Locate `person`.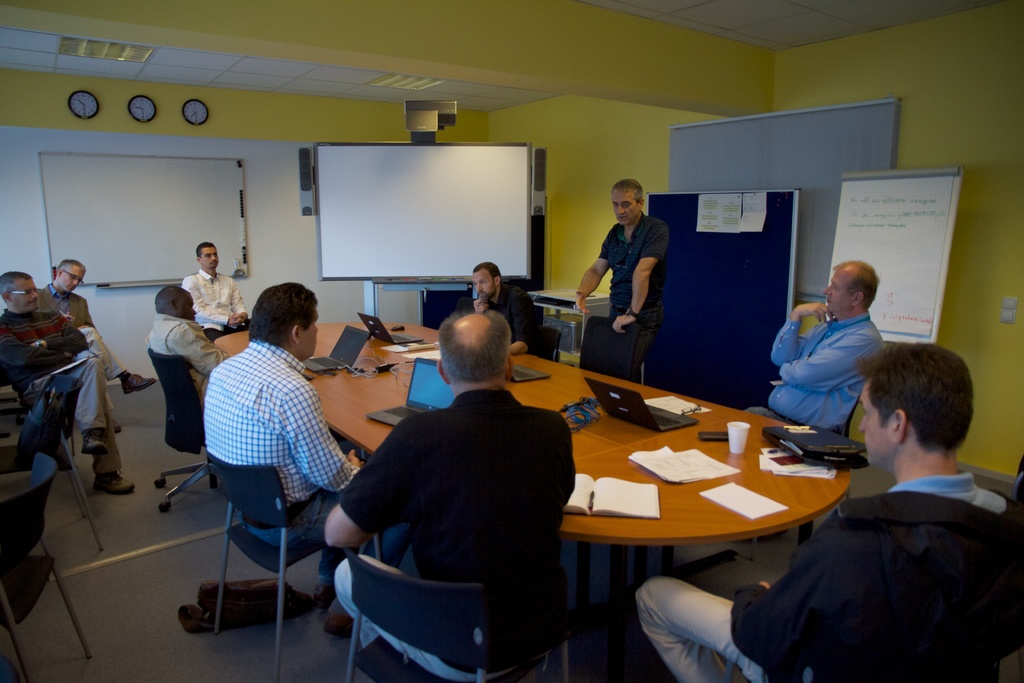
Bounding box: l=172, t=240, r=254, b=334.
